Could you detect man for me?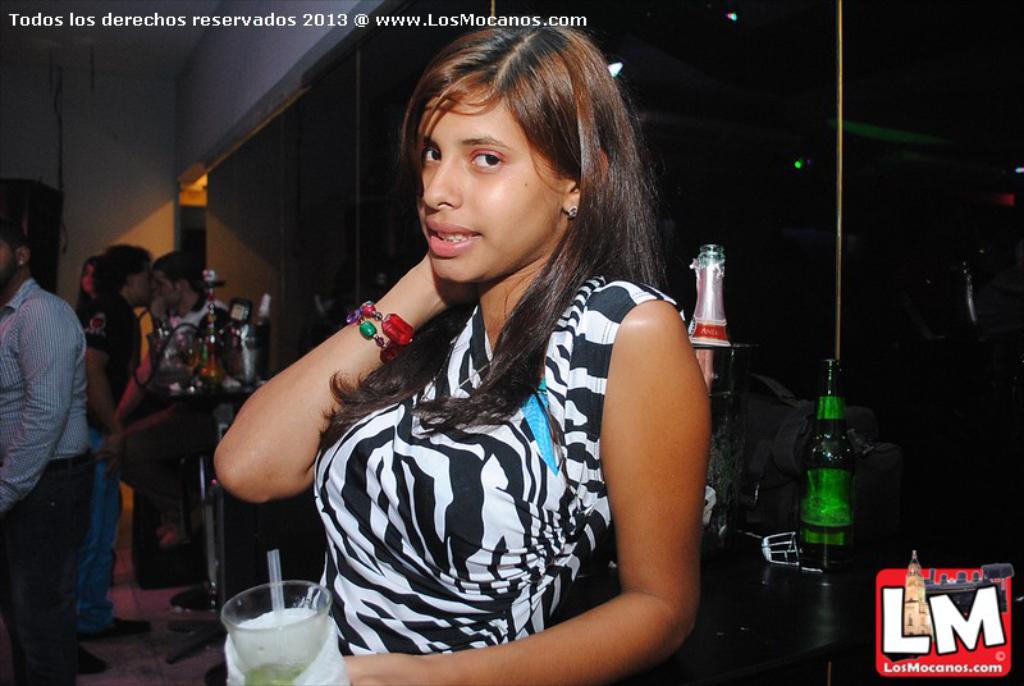
Detection result: Rect(0, 223, 96, 685).
